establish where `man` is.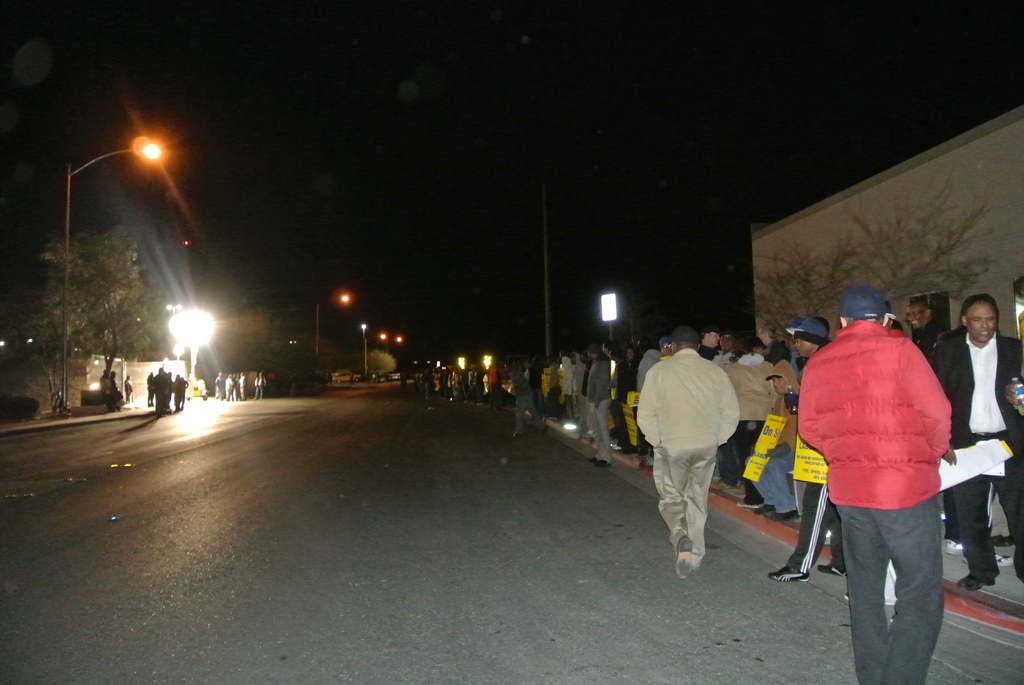
Established at bbox(933, 288, 1023, 594).
